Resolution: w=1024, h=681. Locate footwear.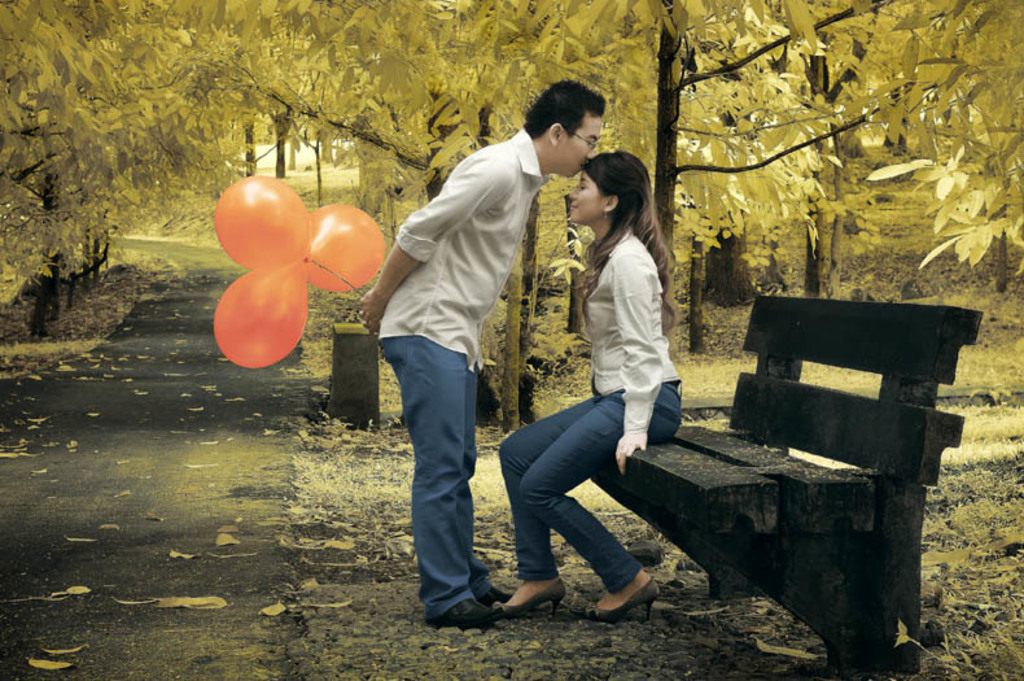
{"x1": 478, "y1": 584, "x2": 512, "y2": 606}.
